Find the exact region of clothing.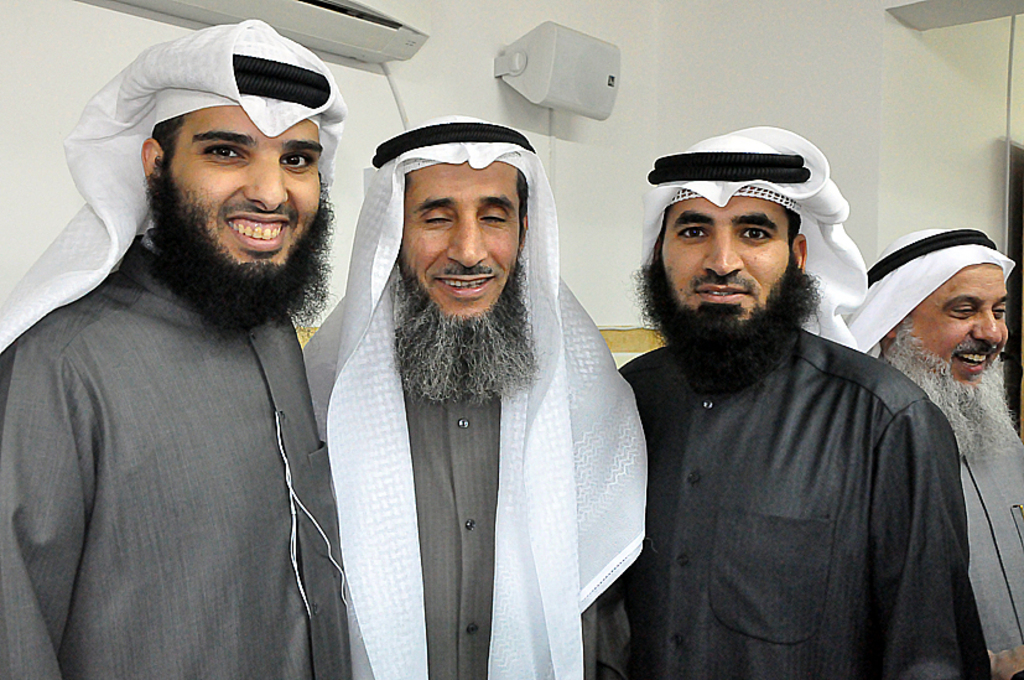
Exact region: box=[302, 111, 653, 679].
